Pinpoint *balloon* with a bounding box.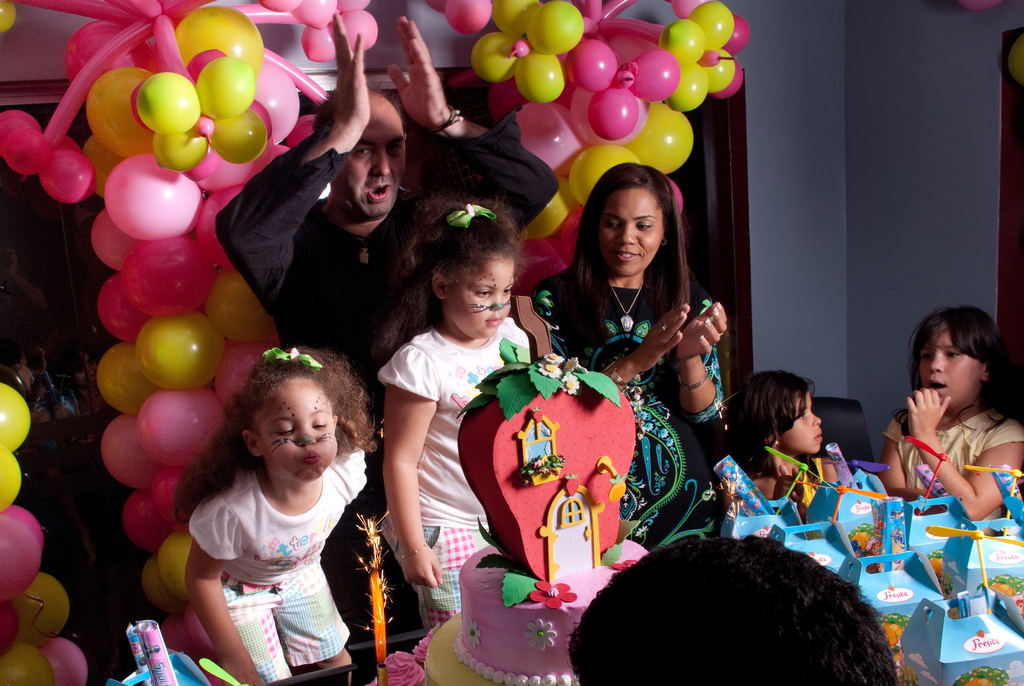
x1=525, y1=0, x2=585, y2=56.
